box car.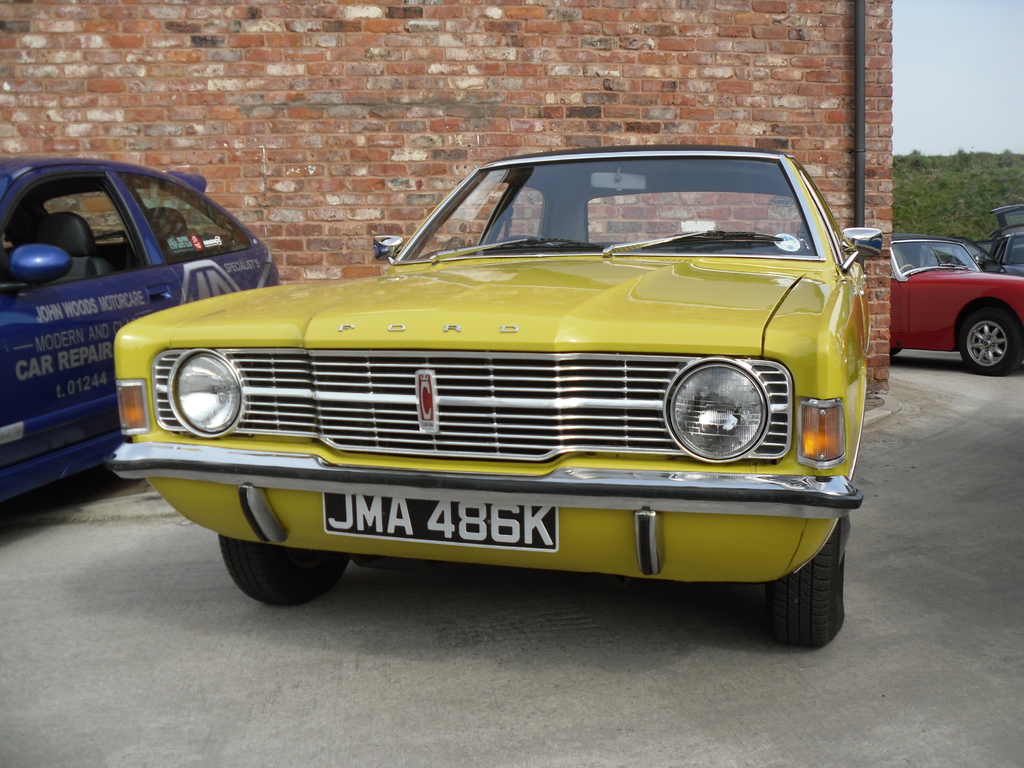
0/152/282/516.
